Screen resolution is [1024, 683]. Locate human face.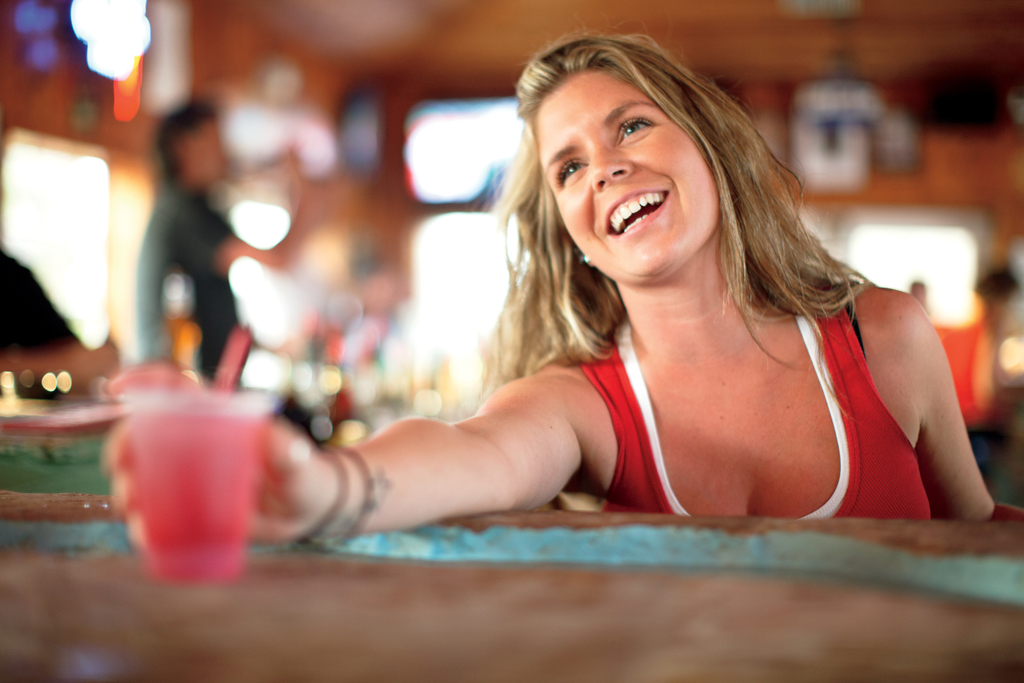
select_region(536, 69, 723, 282).
